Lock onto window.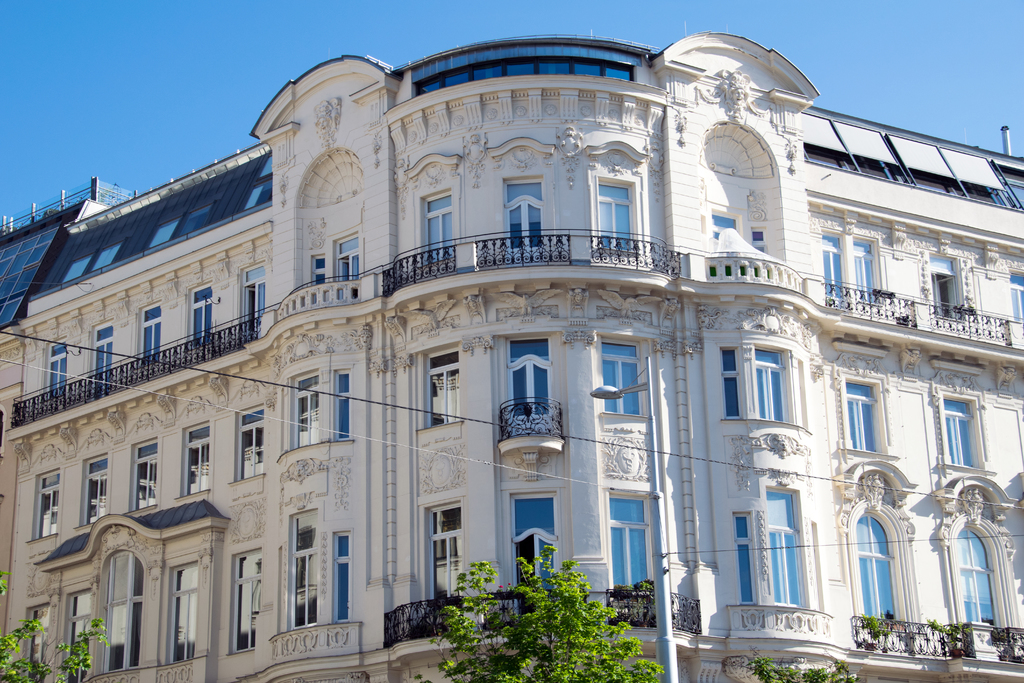
Locked: [291,520,323,629].
